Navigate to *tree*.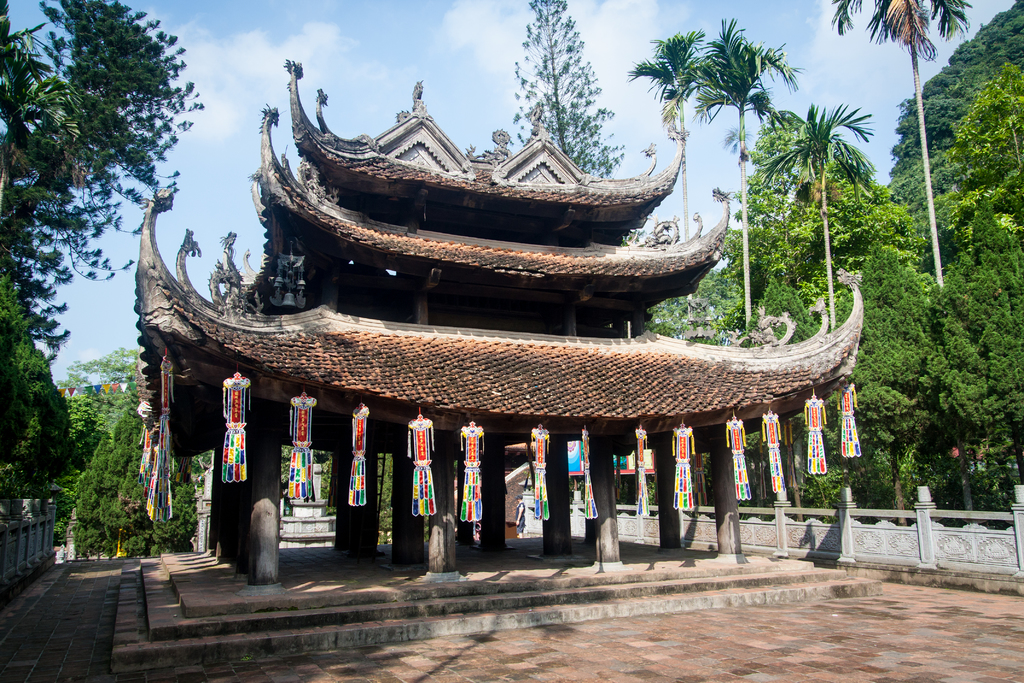
Navigation target: detection(10, 0, 195, 398).
